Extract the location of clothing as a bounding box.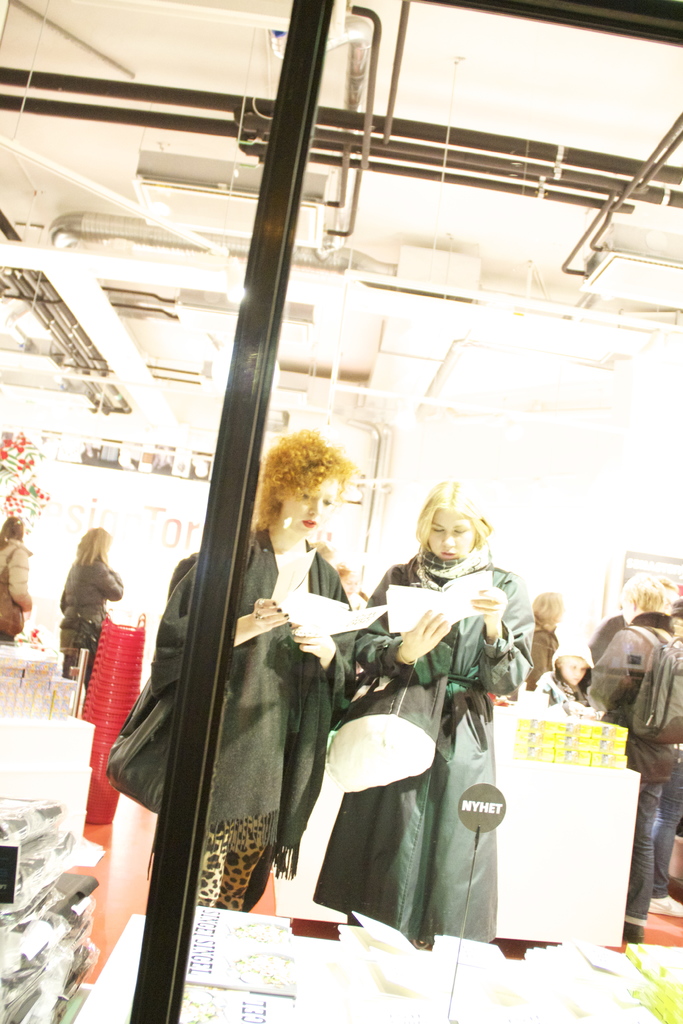
<box>588,611,680,924</box>.
